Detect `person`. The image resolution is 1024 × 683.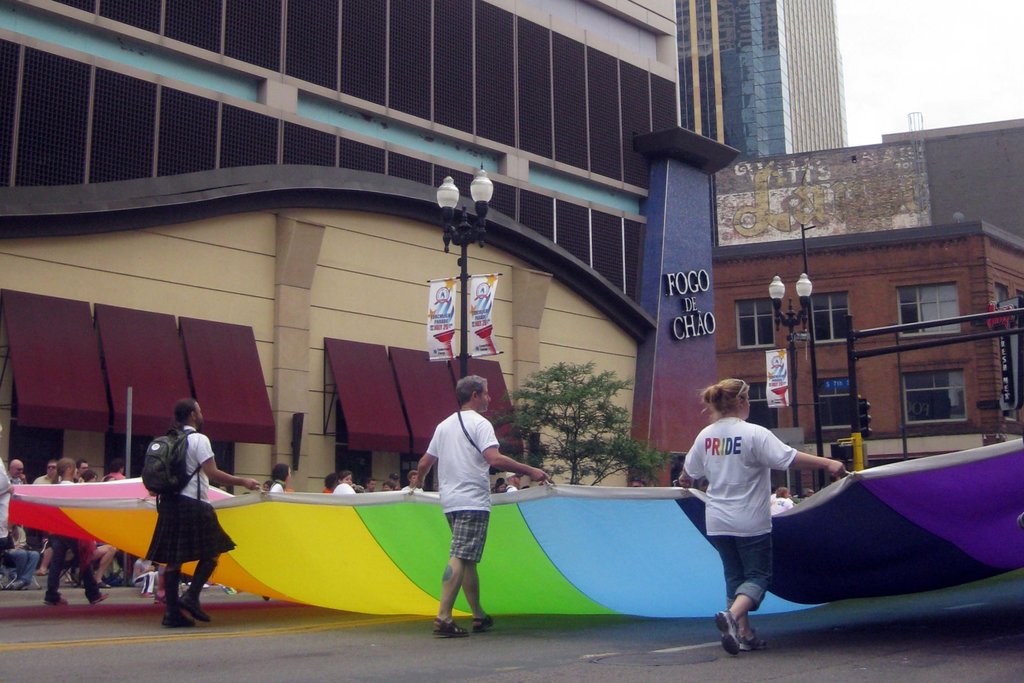
[x1=158, y1=391, x2=263, y2=624].
